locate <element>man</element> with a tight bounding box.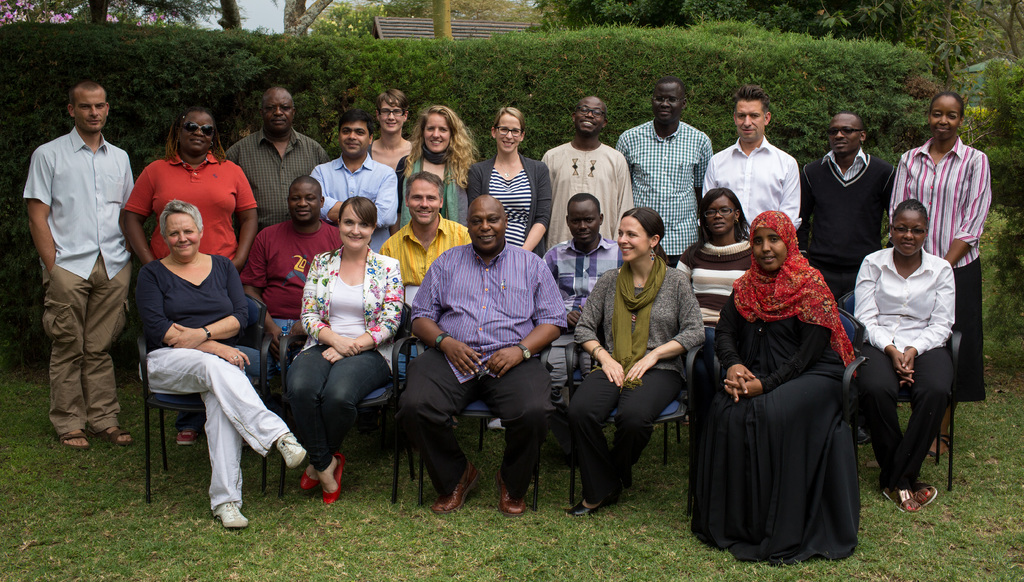
detection(796, 111, 902, 312).
